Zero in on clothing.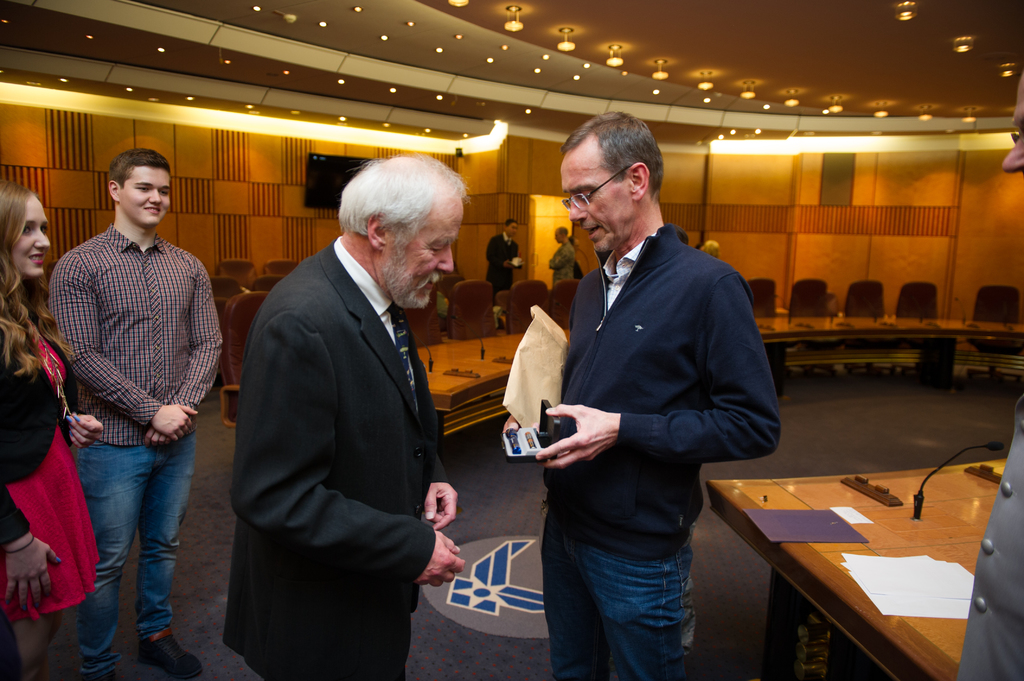
Zeroed in: x1=484 y1=227 x2=521 y2=300.
